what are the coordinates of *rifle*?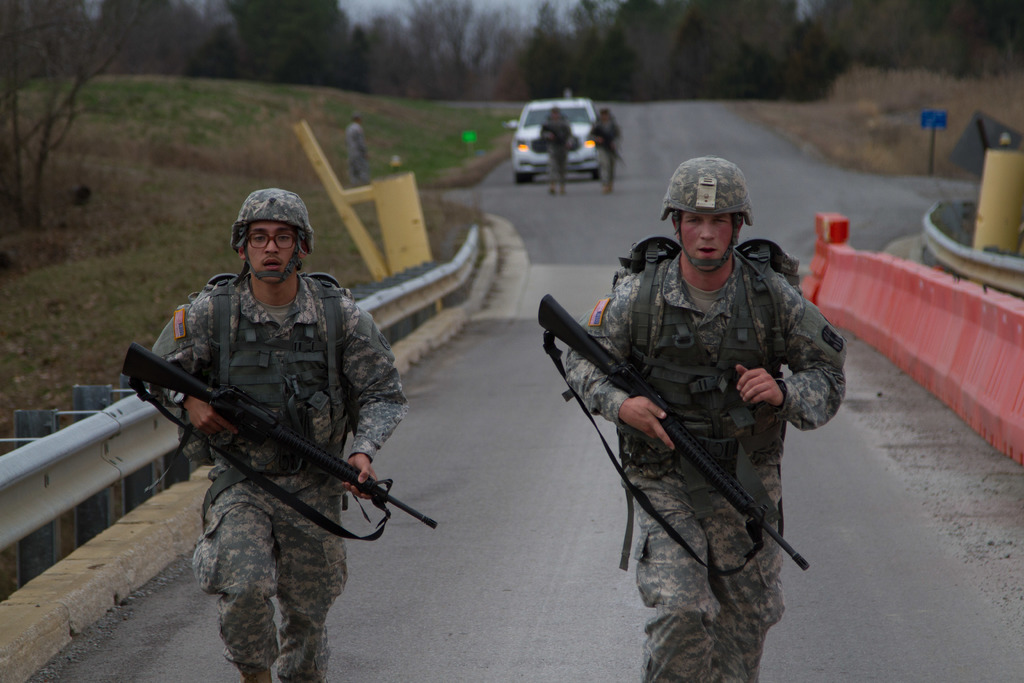
box(131, 363, 397, 533).
